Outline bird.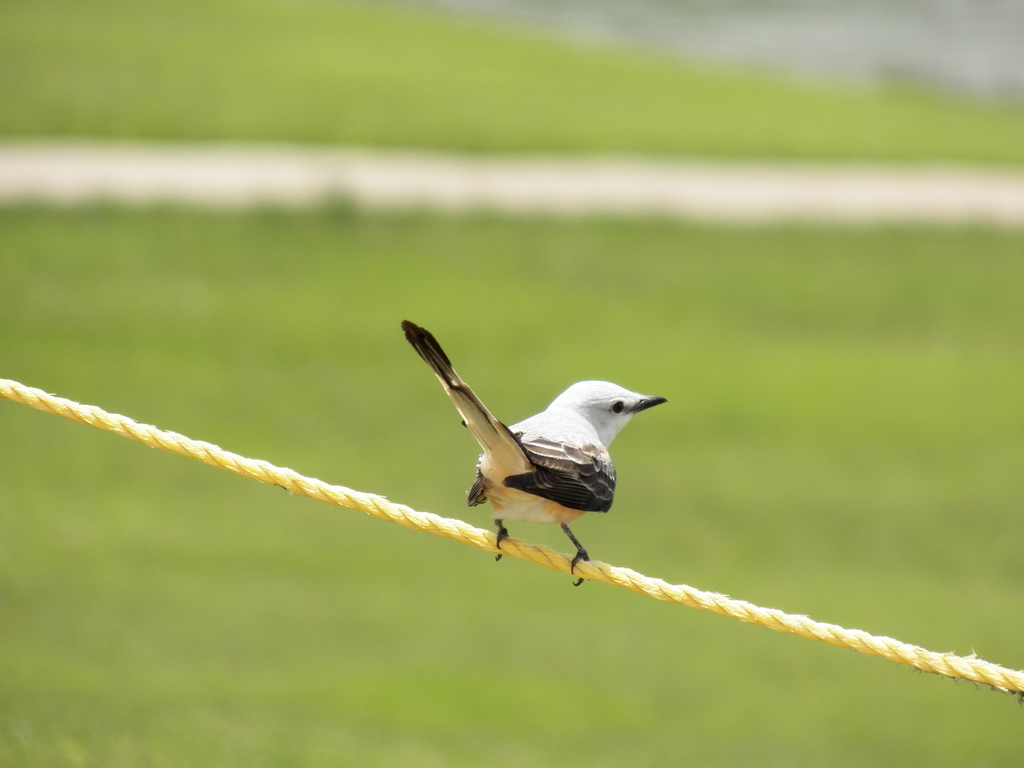
Outline: locate(407, 340, 689, 577).
